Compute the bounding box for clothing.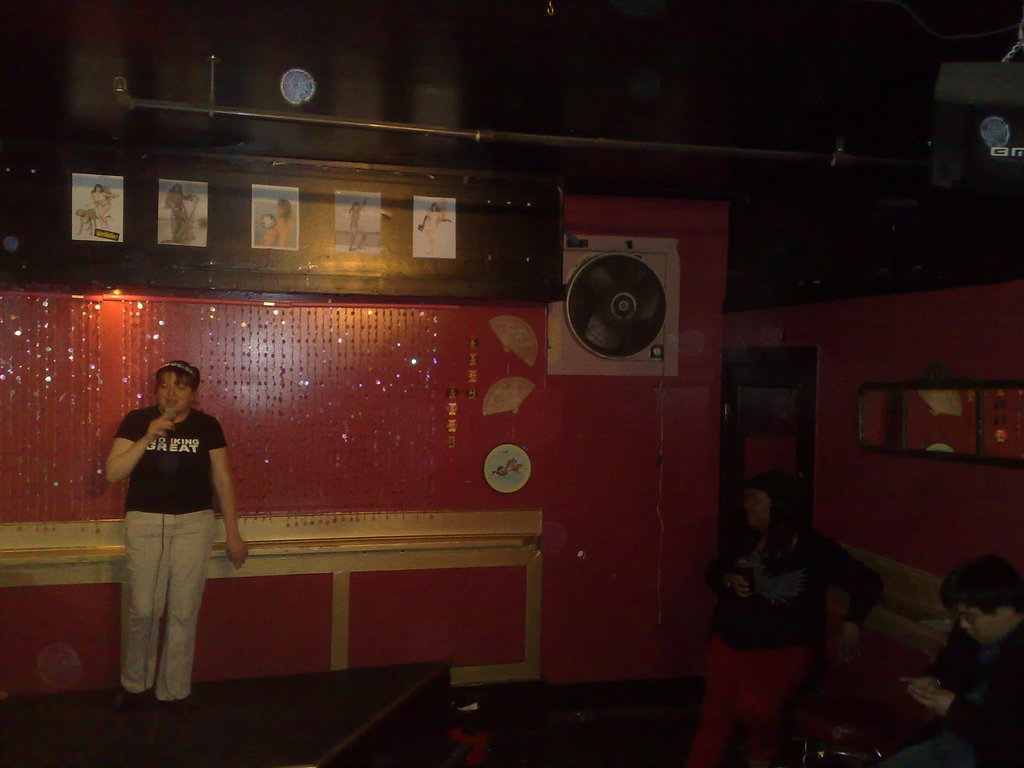
101:372:228:674.
